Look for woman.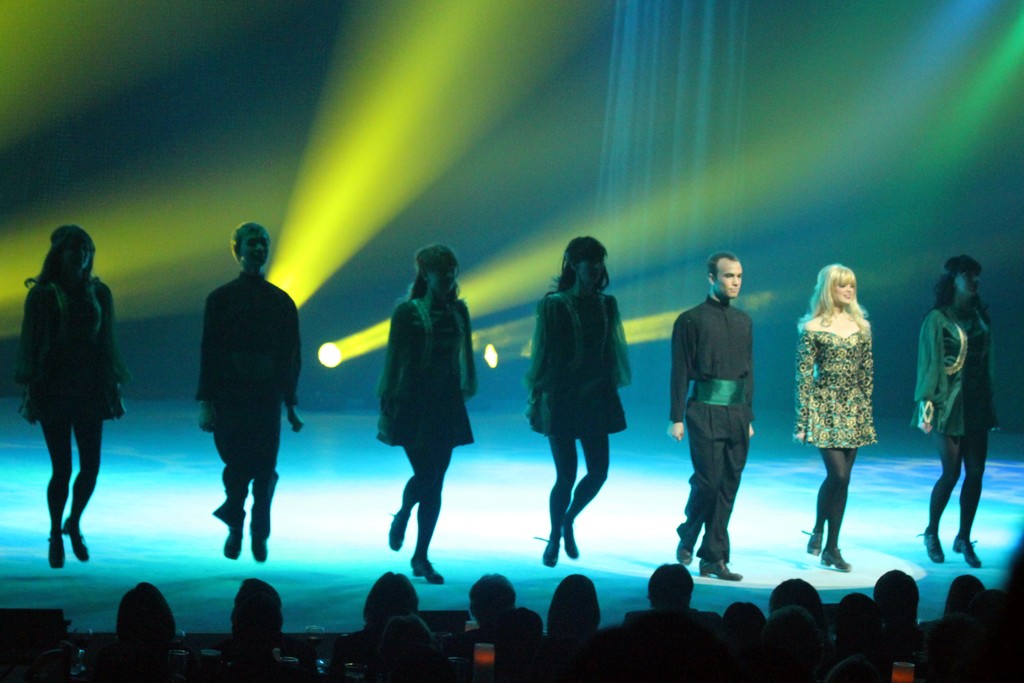
Found: (364, 570, 420, 632).
